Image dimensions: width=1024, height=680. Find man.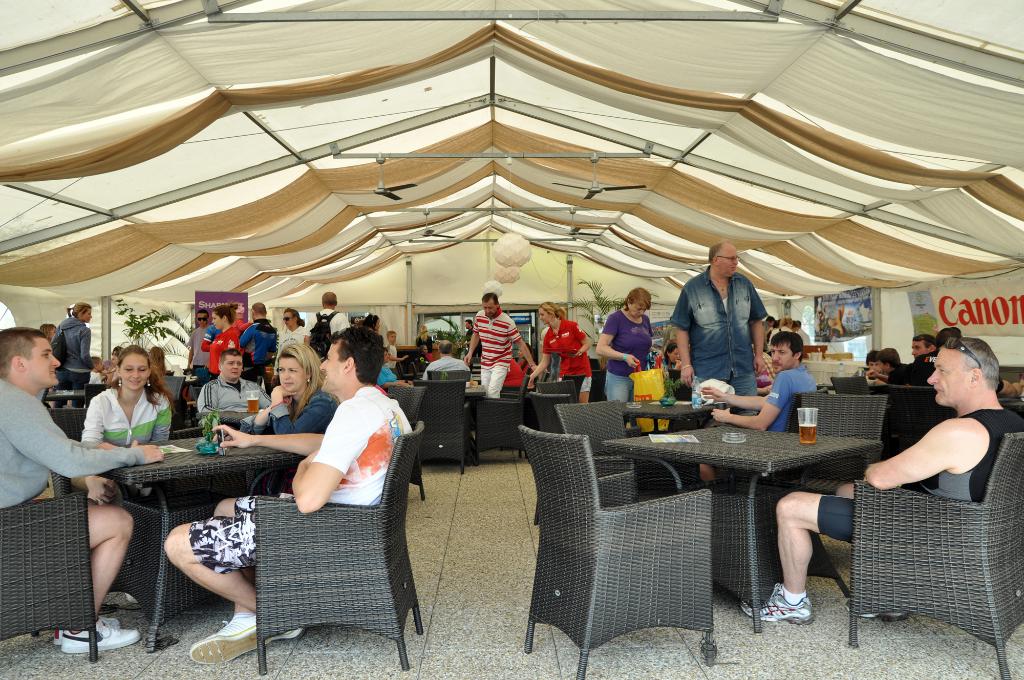
[305, 290, 349, 360].
